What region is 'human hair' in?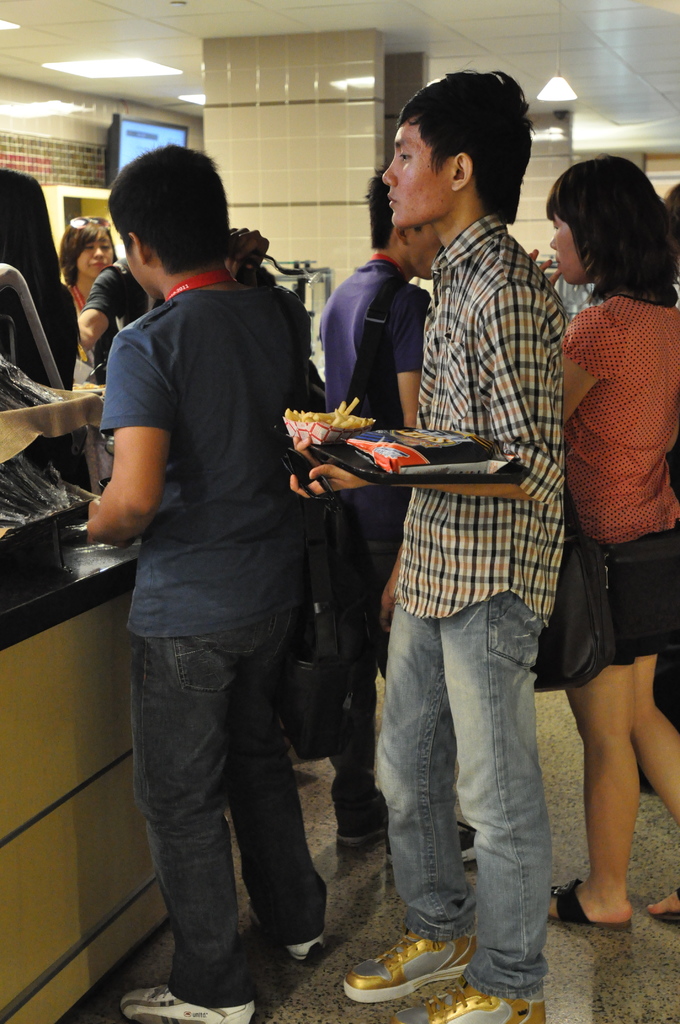
select_region(96, 135, 234, 270).
